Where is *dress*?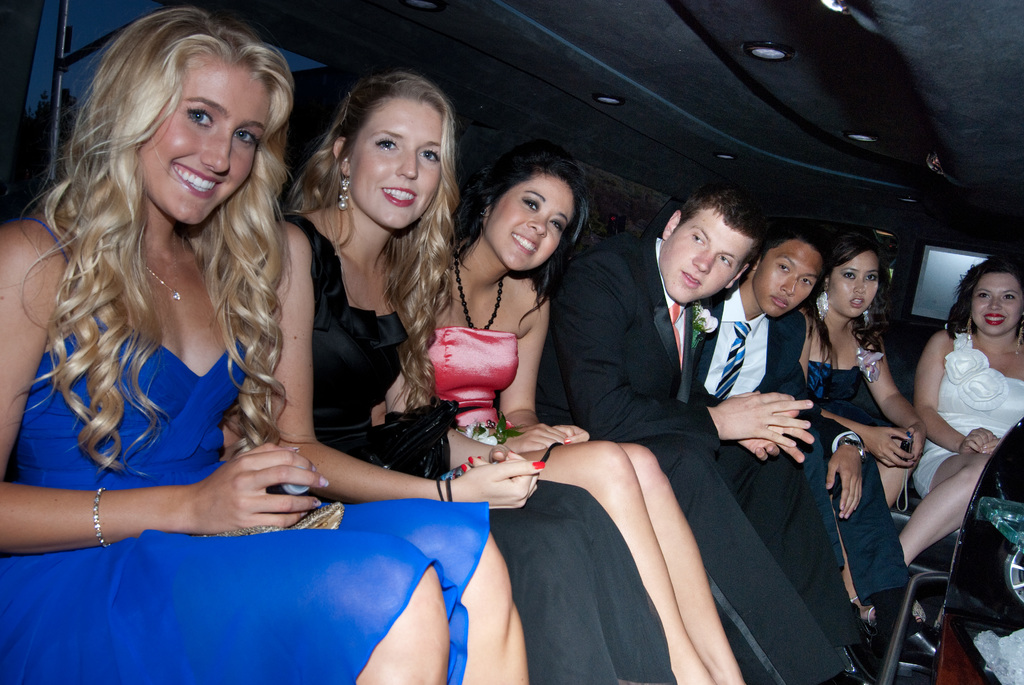
(left=433, top=329, right=521, bottom=431).
